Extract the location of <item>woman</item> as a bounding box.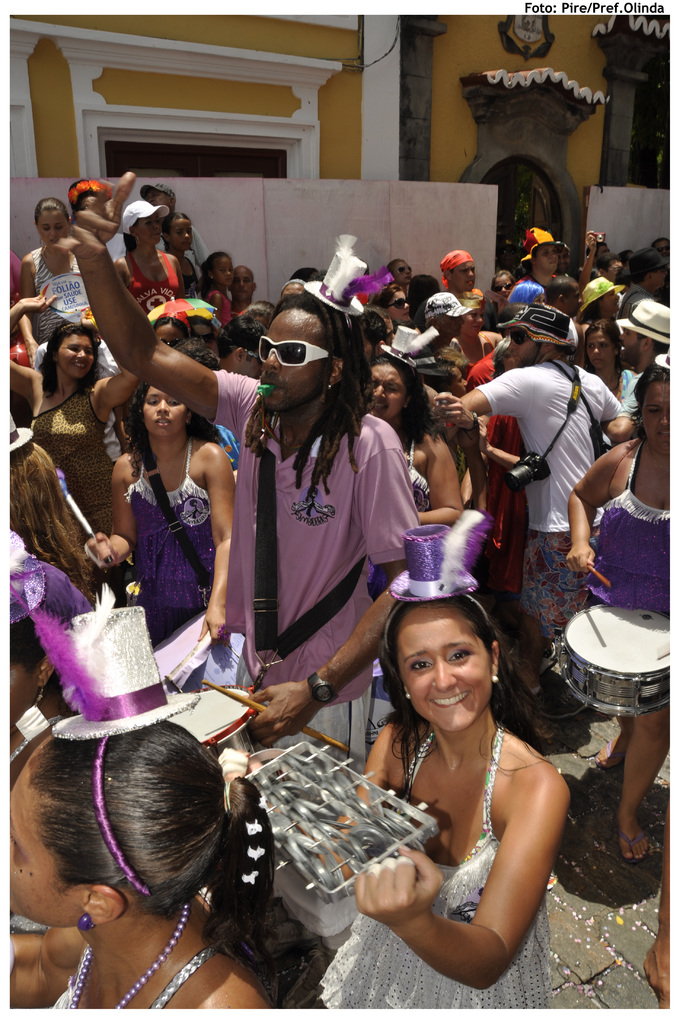
(left=368, top=351, right=464, bottom=761).
